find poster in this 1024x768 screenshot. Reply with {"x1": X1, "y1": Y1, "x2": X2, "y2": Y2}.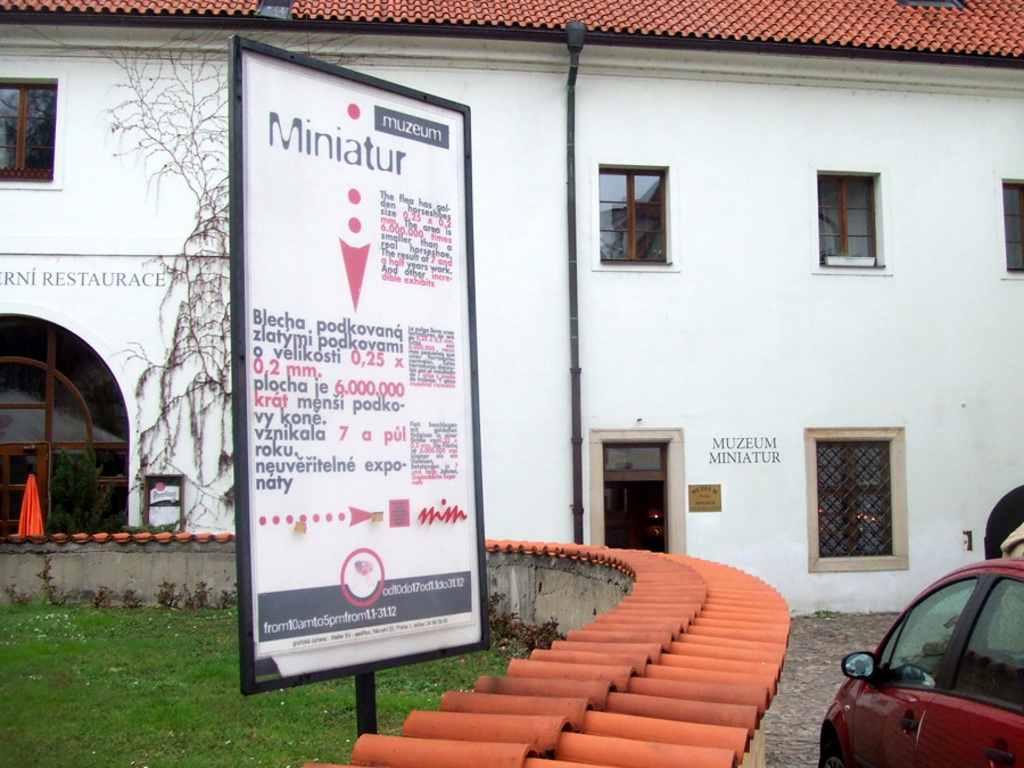
{"x1": 241, "y1": 51, "x2": 484, "y2": 680}.
